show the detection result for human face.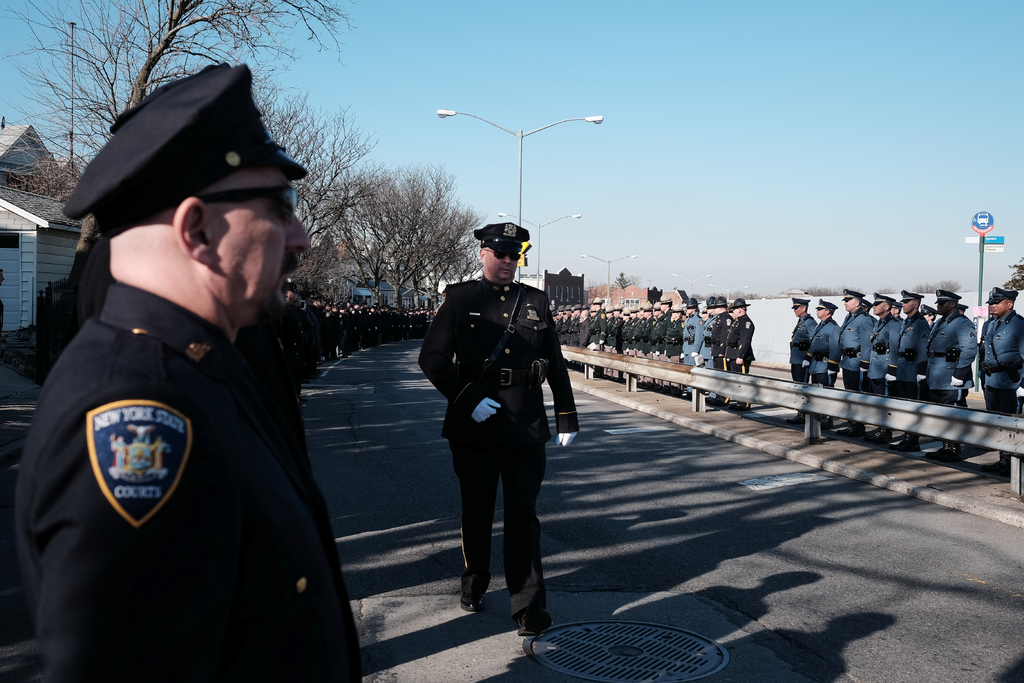
left=207, top=199, right=308, bottom=322.
